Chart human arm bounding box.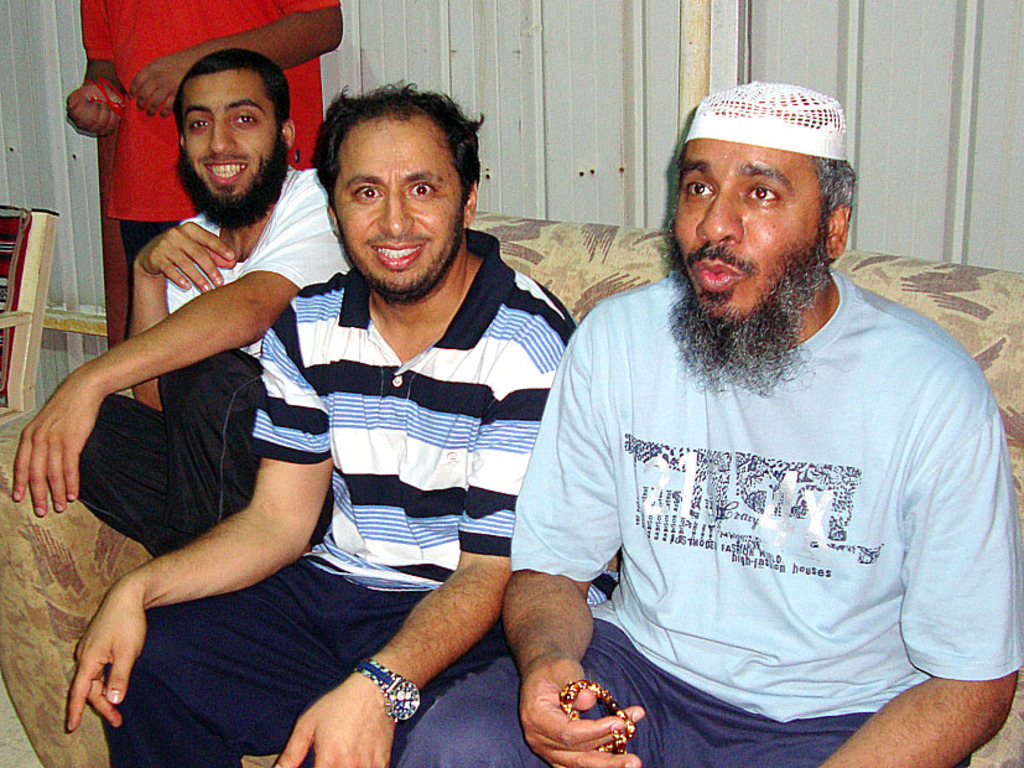
Charted: <region>54, 300, 337, 738</region>.
